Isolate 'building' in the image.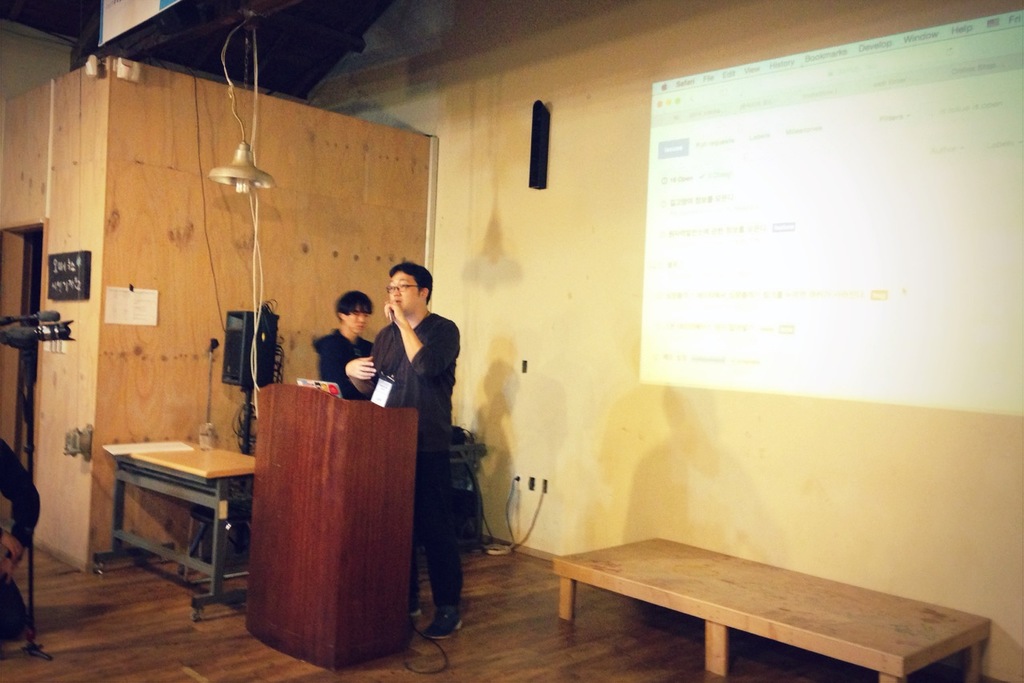
Isolated region: rect(0, 0, 1023, 682).
